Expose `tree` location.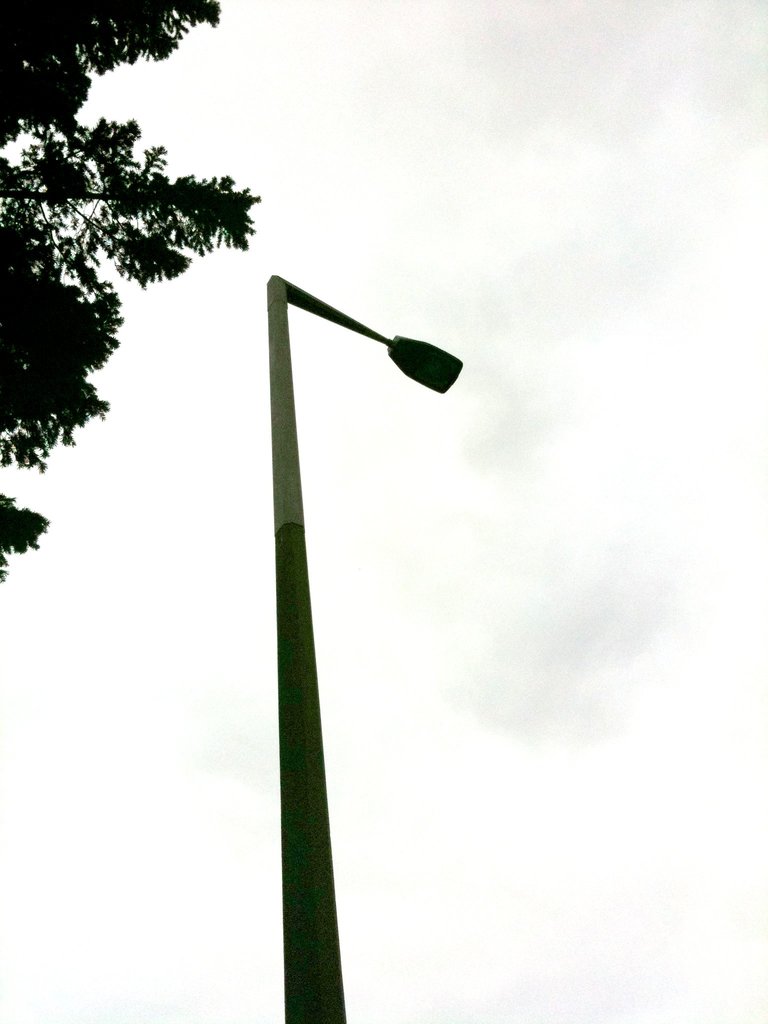
Exposed at box=[8, 54, 248, 614].
